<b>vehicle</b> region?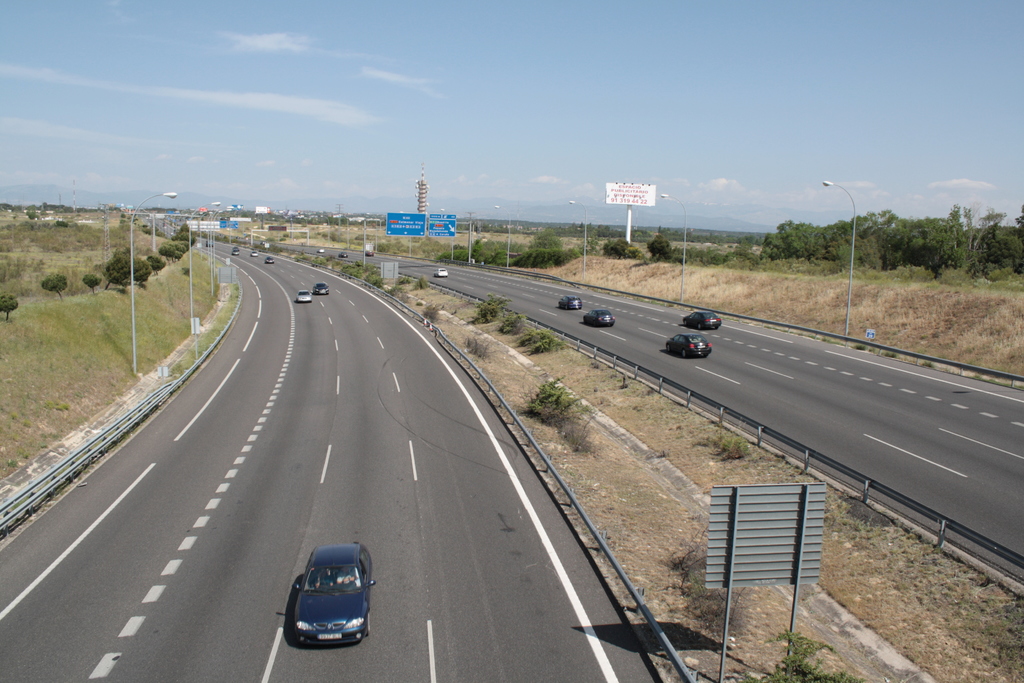
locate(292, 543, 377, 647)
